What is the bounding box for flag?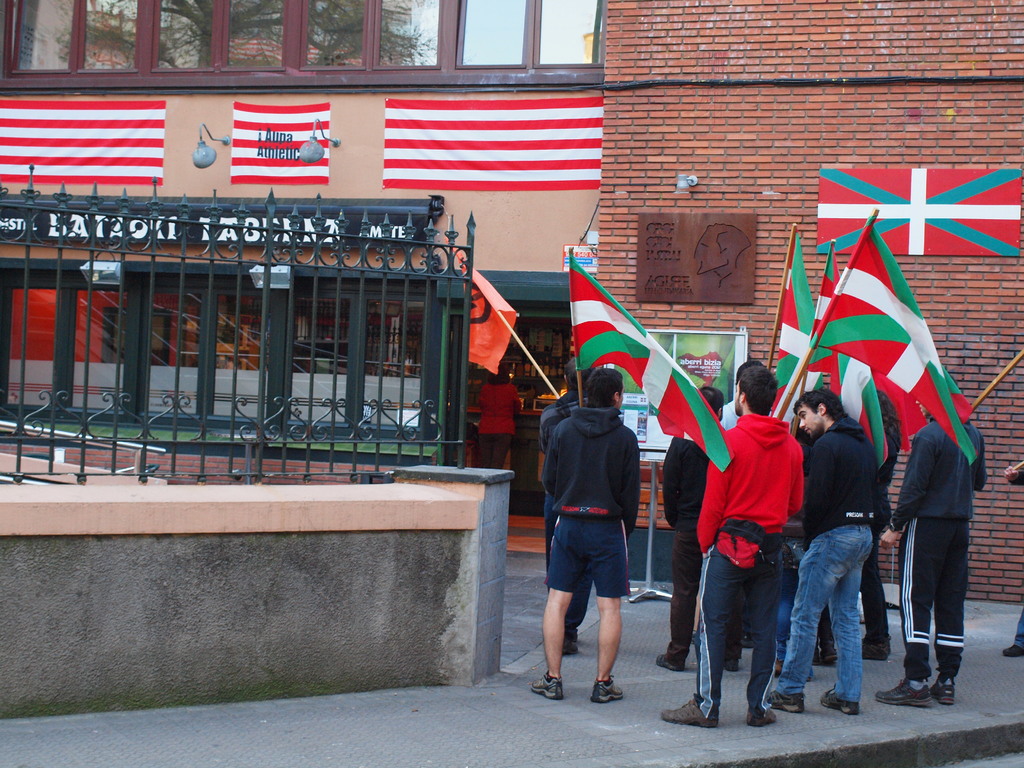
<bbox>0, 94, 168, 186</bbox>.
